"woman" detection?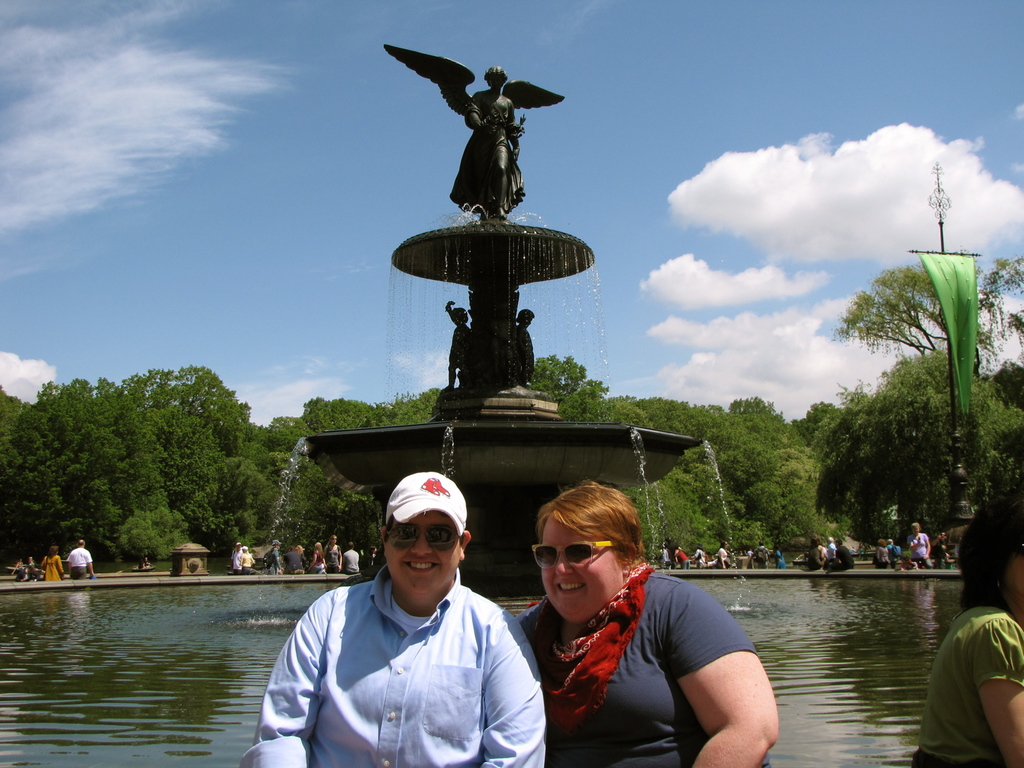
<bbox>875, 539, 887, 567</bbox>
